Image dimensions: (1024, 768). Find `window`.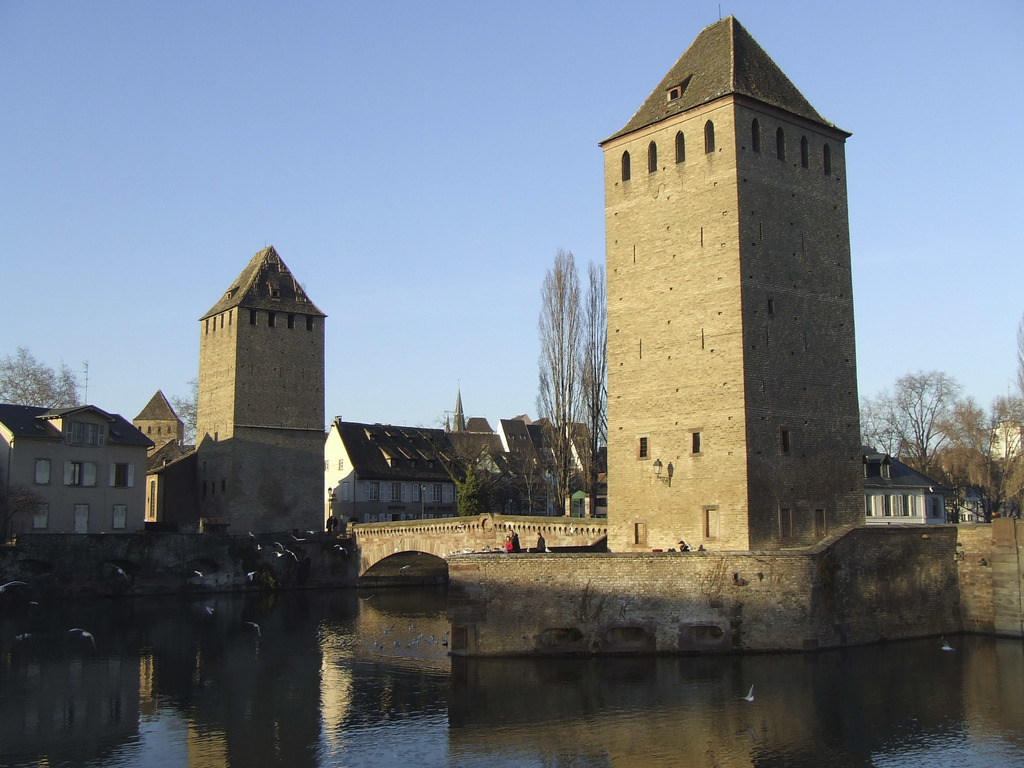
{"x1": 68, "y1": 465, "x2": 97, "y2": 487}.
